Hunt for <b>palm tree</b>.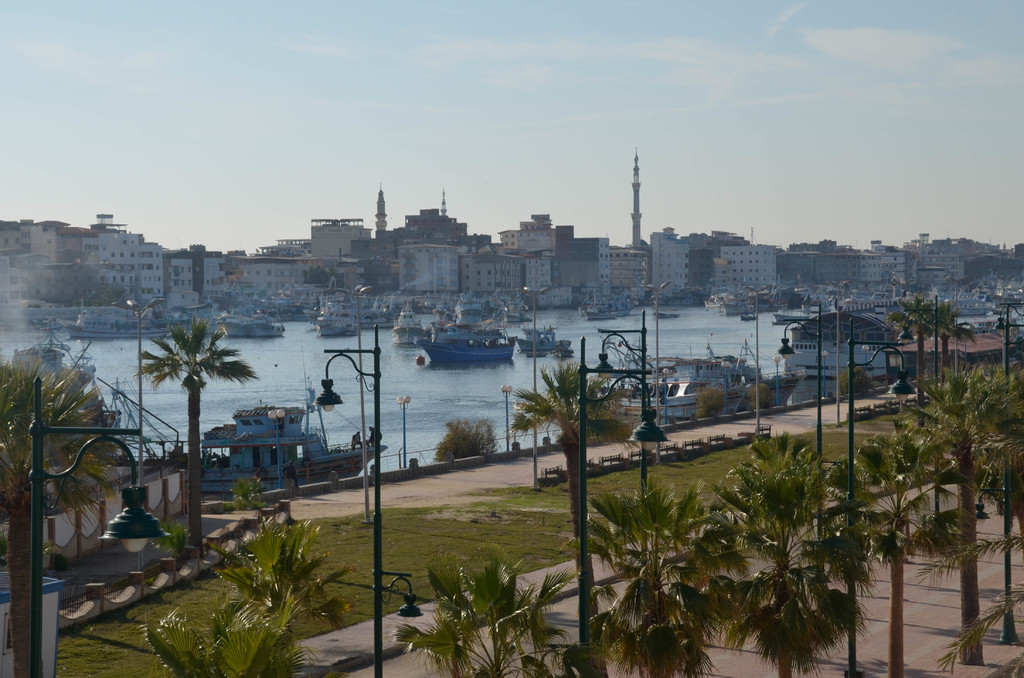
Hunted down at box=[497, 354, 637, 588].
